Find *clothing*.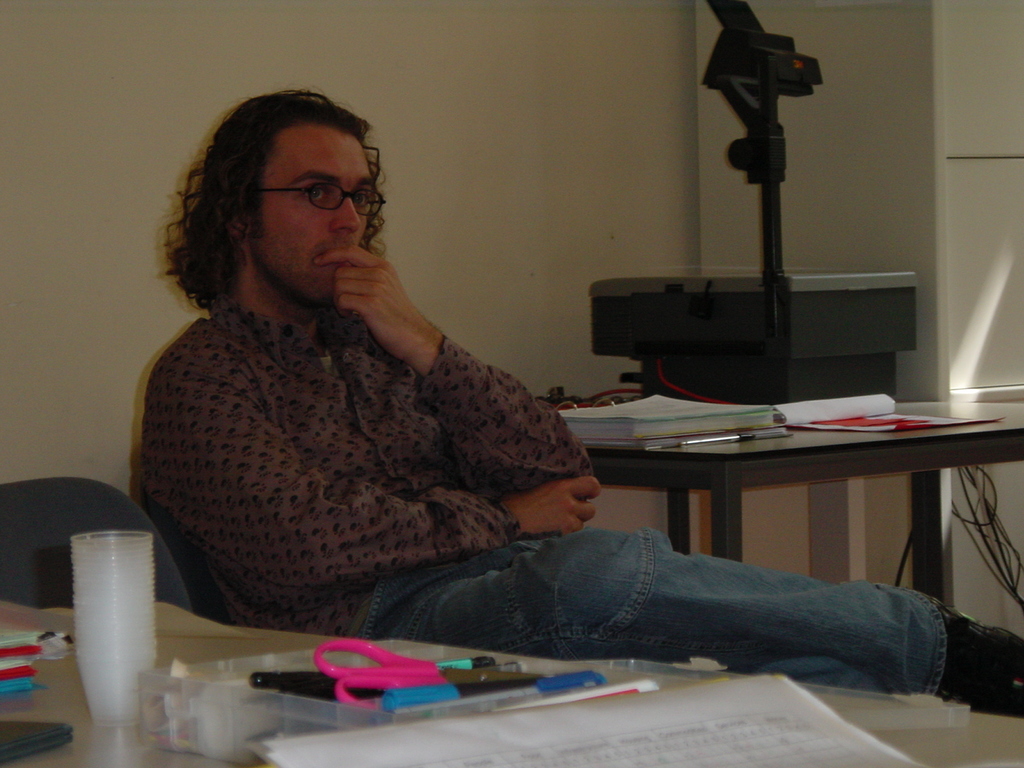
bbox(128, 298, 1023, 665).
